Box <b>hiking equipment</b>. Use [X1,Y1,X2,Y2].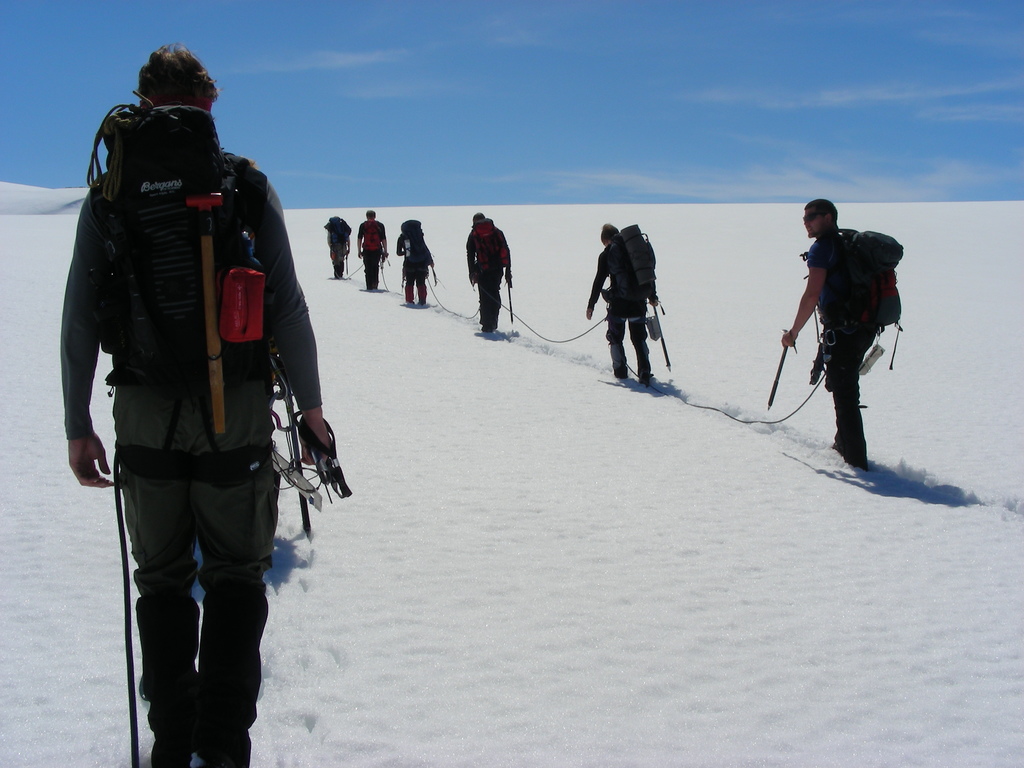
[274,358,311,540].
